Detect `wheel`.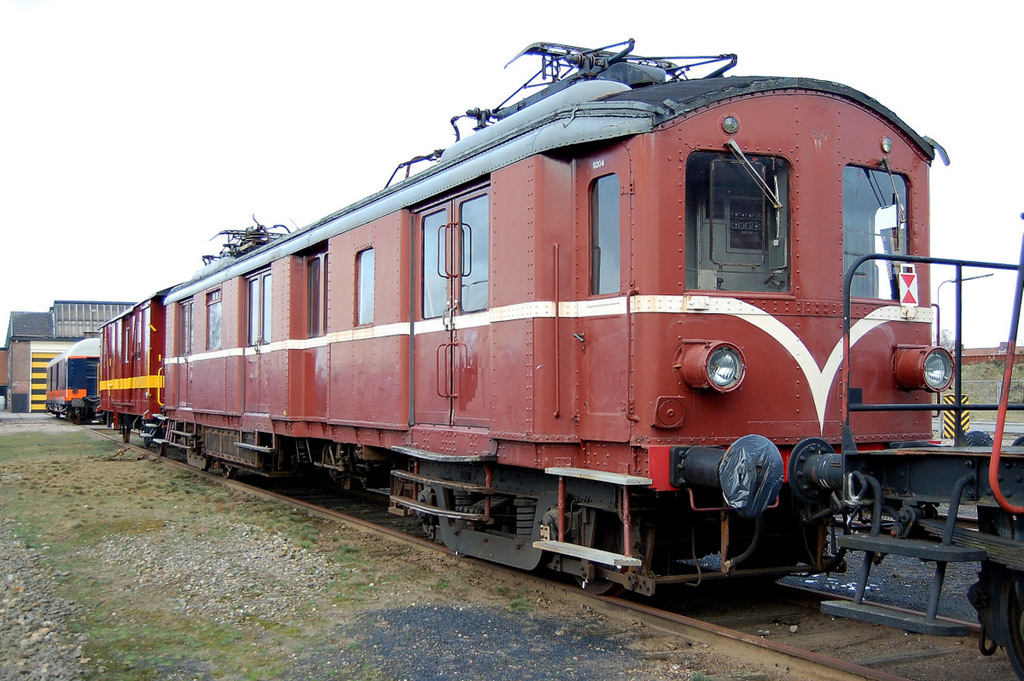
Detected at [left=736, top=550, right=797, bottom=583].
